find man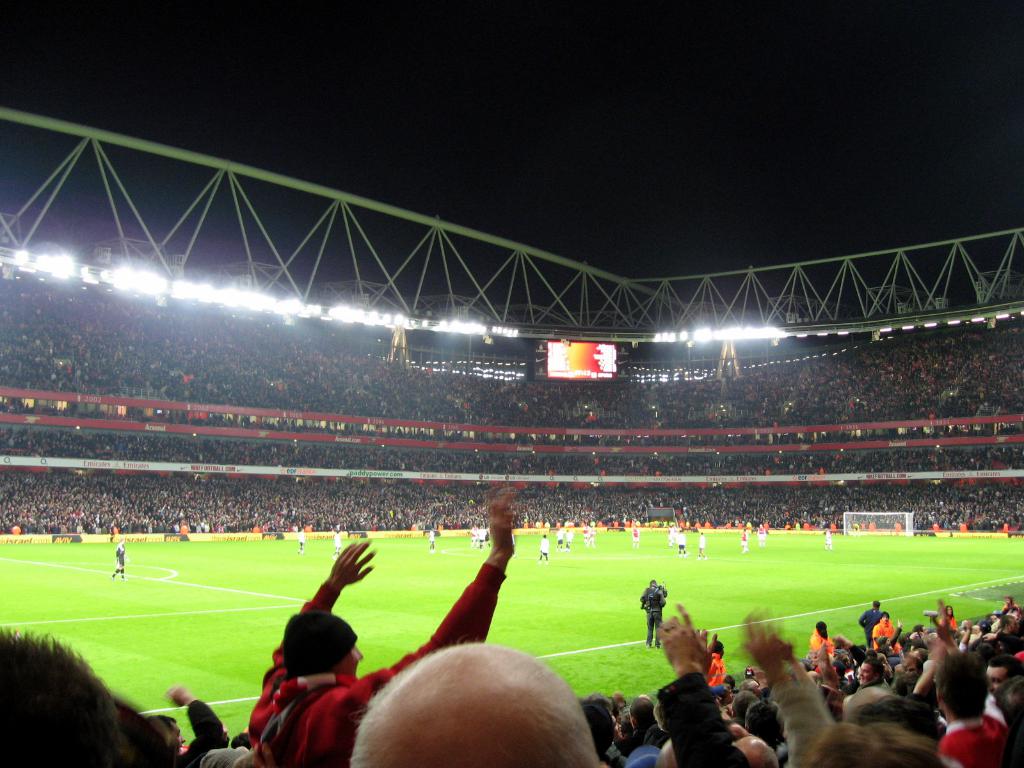
{"x1": 0, "y1": 625, "x2": 125, "y2": 765}
